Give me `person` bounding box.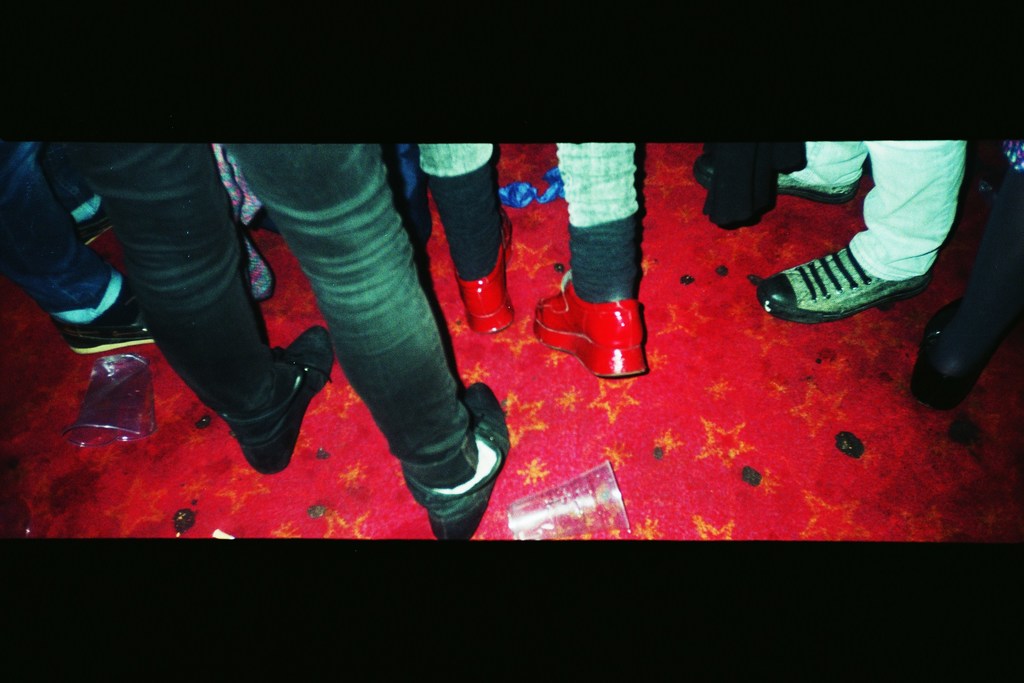
Rect(72, 141, 519, 548).
